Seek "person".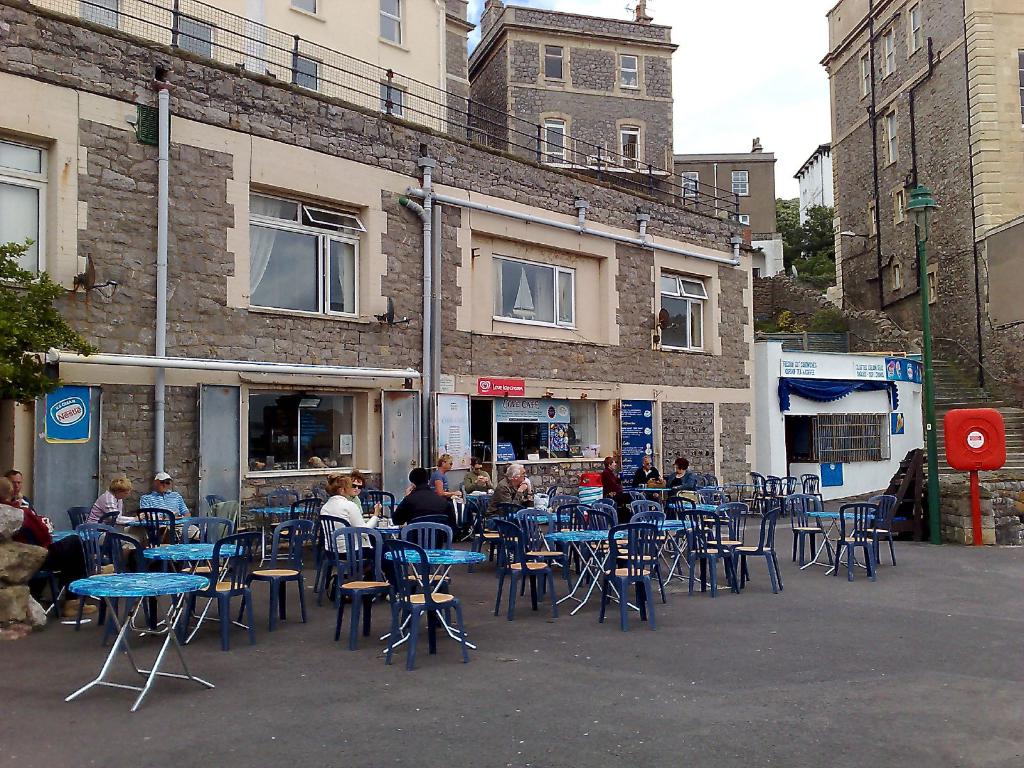
[left=395, top=468, right=452, bottom=557].
